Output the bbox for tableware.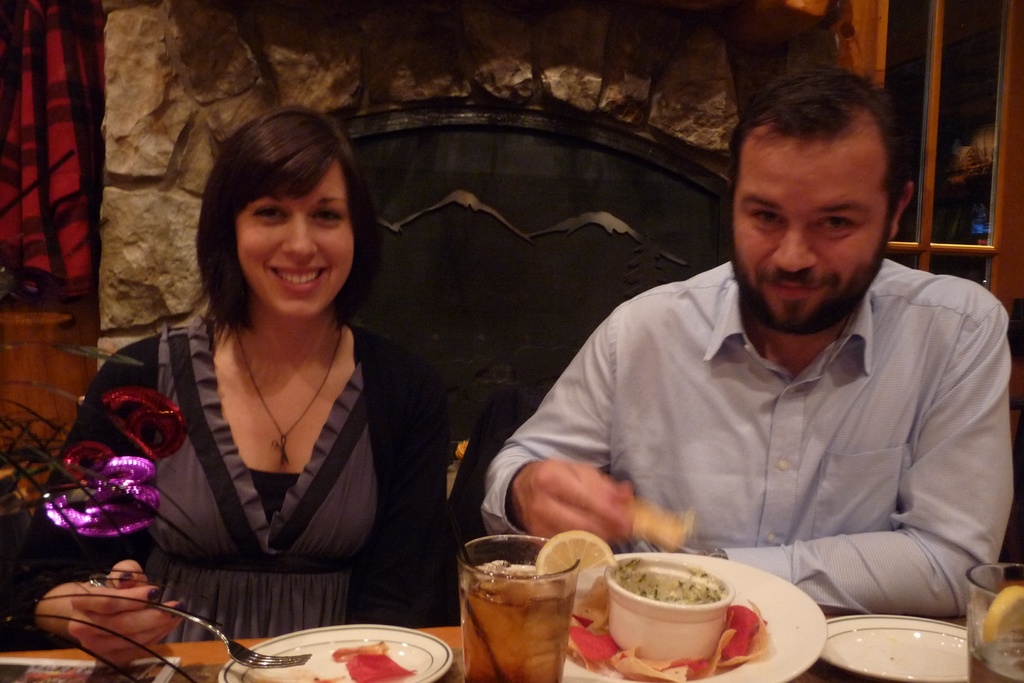
select_region(817, 614, 971, 682).
